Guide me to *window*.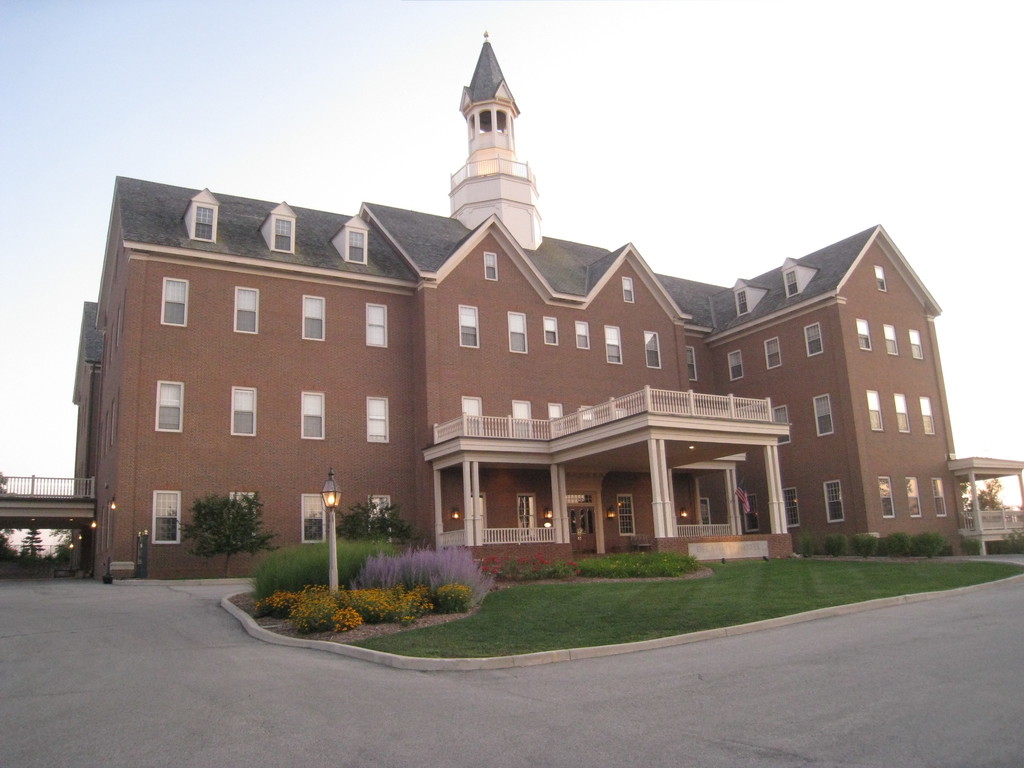
Guidance: 856:317:872:346.
